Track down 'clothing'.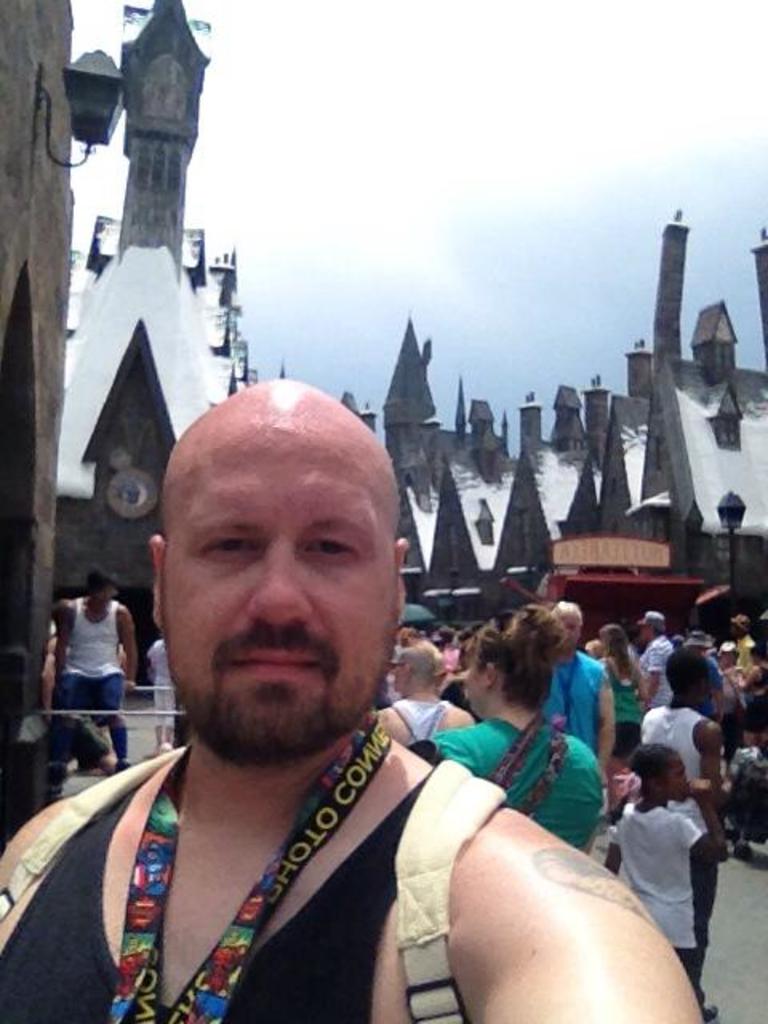
Tracked to BBox(0, 762, 437, 1022).
